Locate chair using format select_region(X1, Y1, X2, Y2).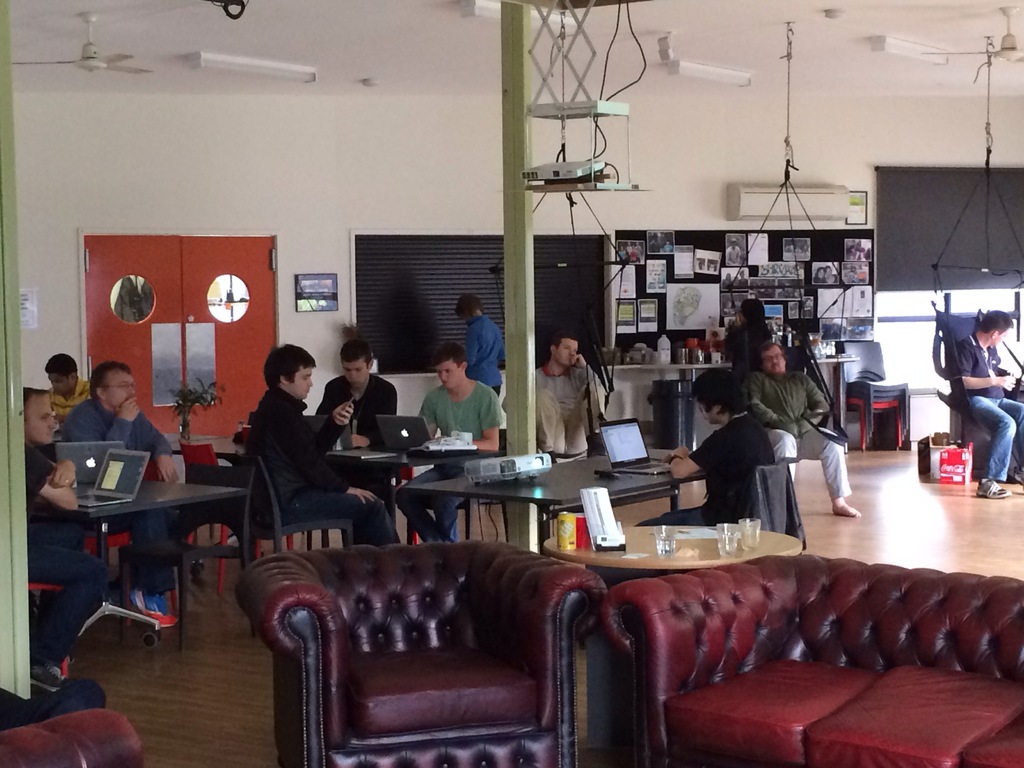
select_region(179, 442, 301, 593).
